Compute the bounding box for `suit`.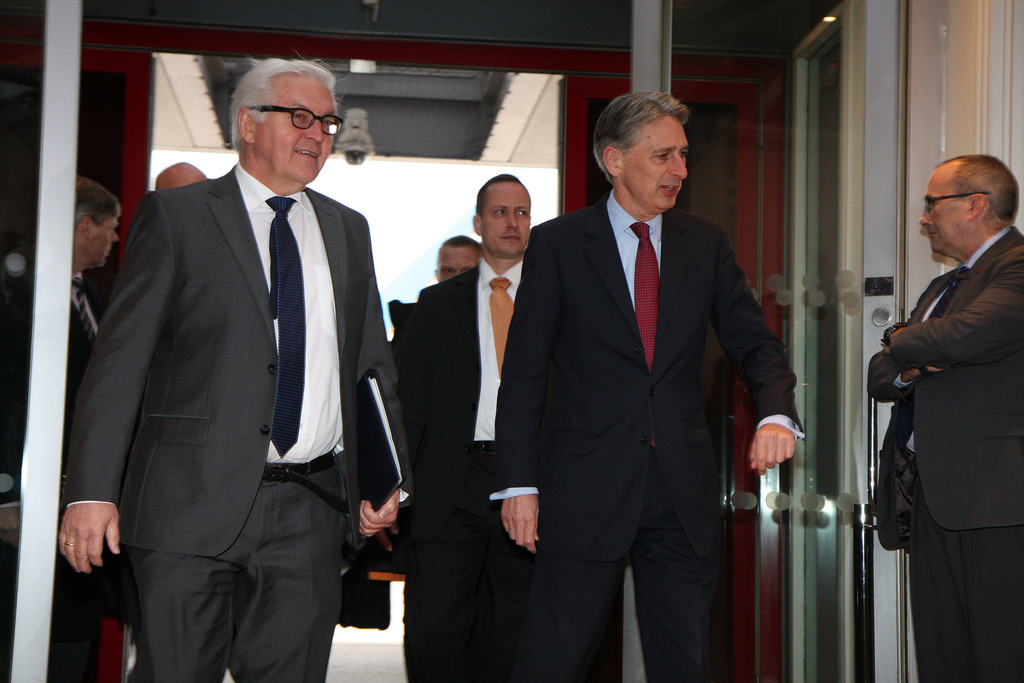
(x1=868, y1=222, x2=1023, y2=682).
